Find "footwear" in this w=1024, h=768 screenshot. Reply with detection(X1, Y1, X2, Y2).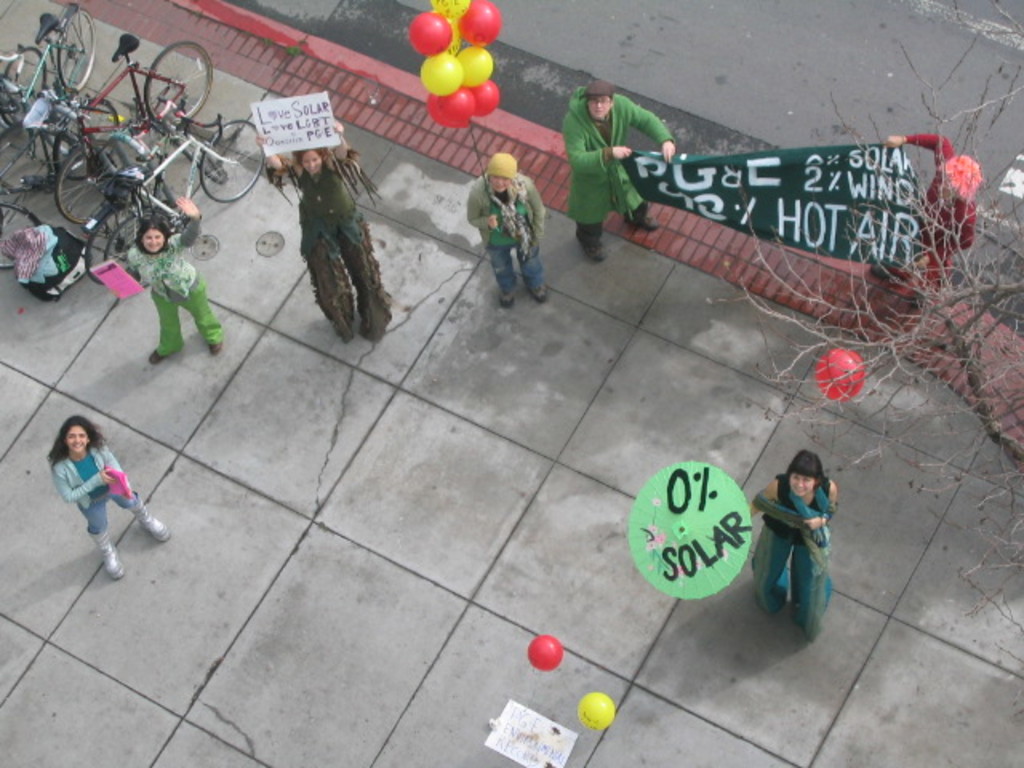
detection(86, 515, 130, 582).
